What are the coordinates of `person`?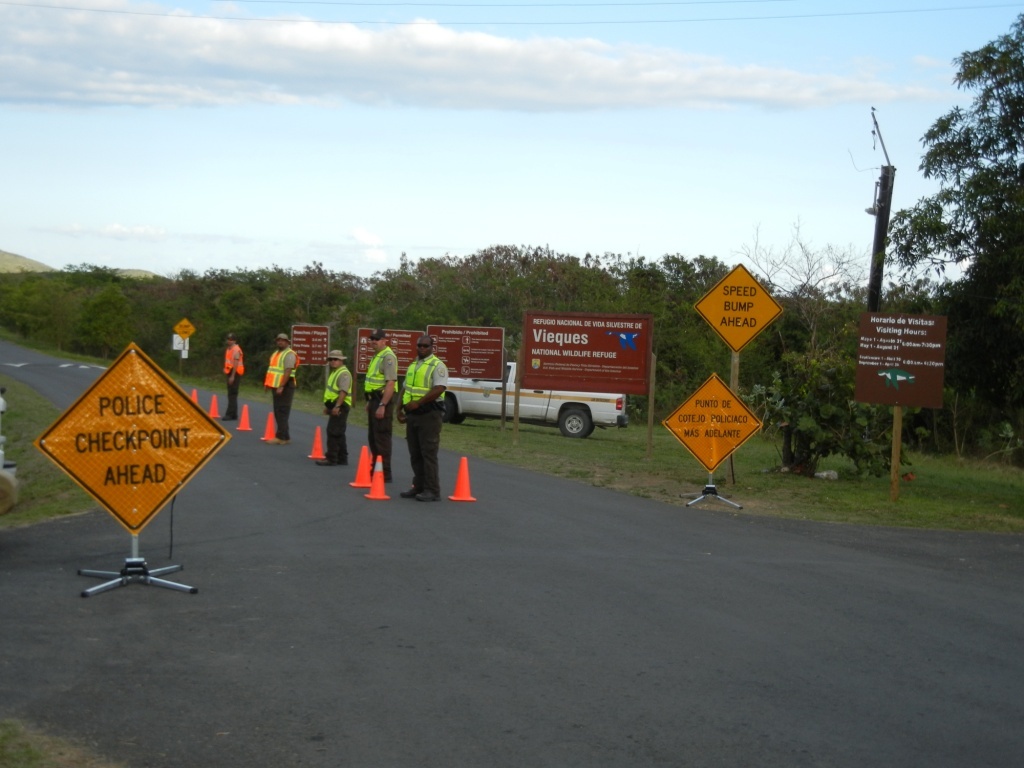
(221, 331, 243, 425).
